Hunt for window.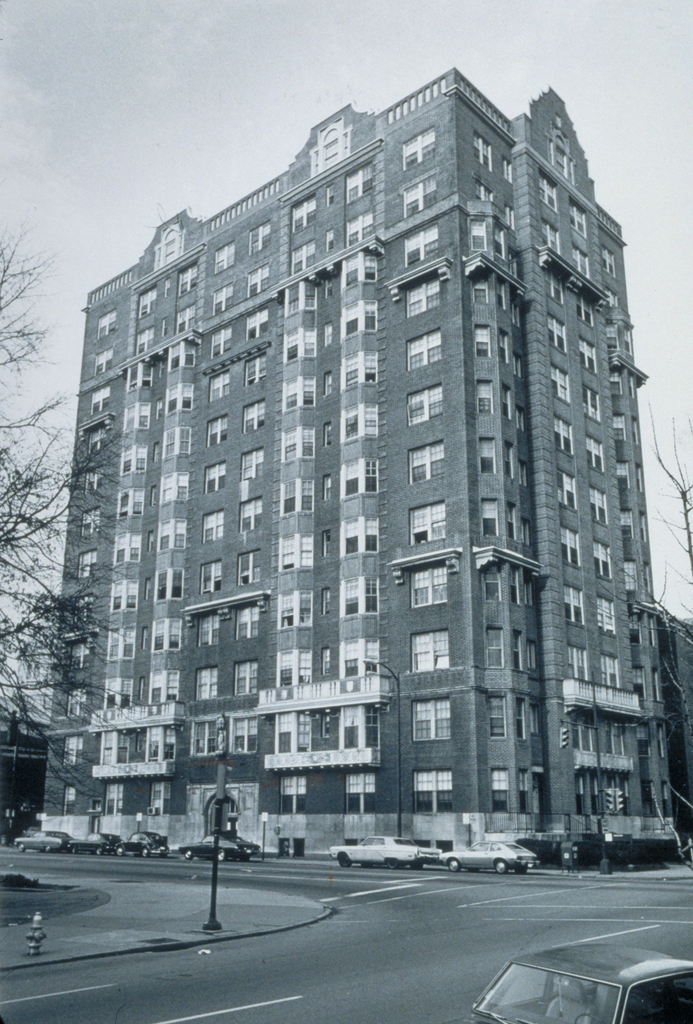
Hunted down at 393, 227, 444, 267.
